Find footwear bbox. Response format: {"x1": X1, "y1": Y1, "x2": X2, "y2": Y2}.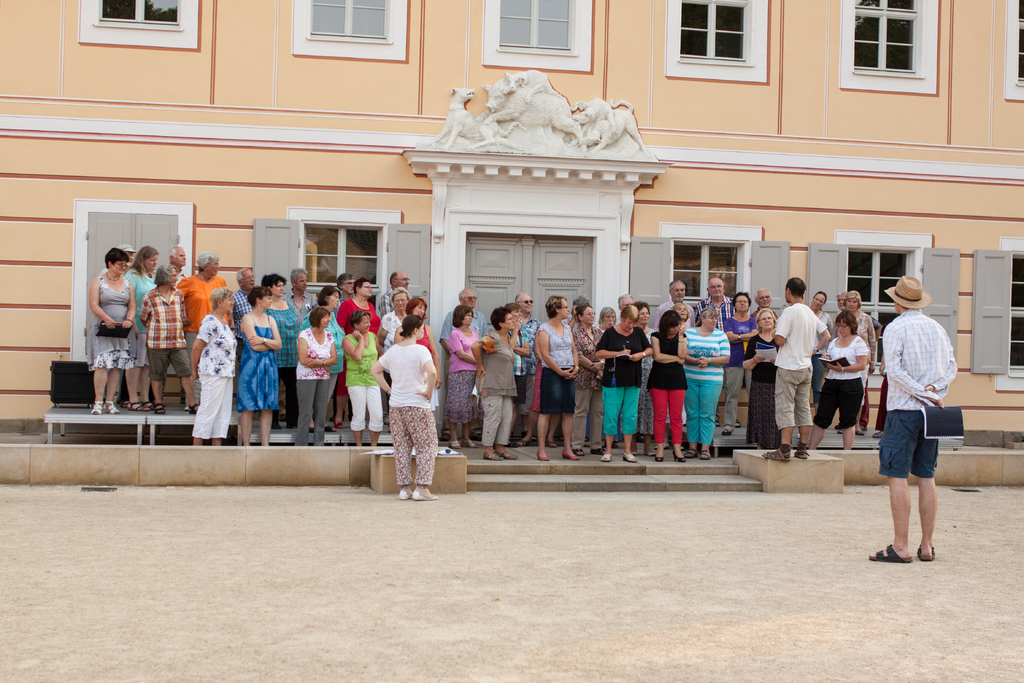
{"x1": 733, "y1": 419, "x2": 740, "y2": 429}.
